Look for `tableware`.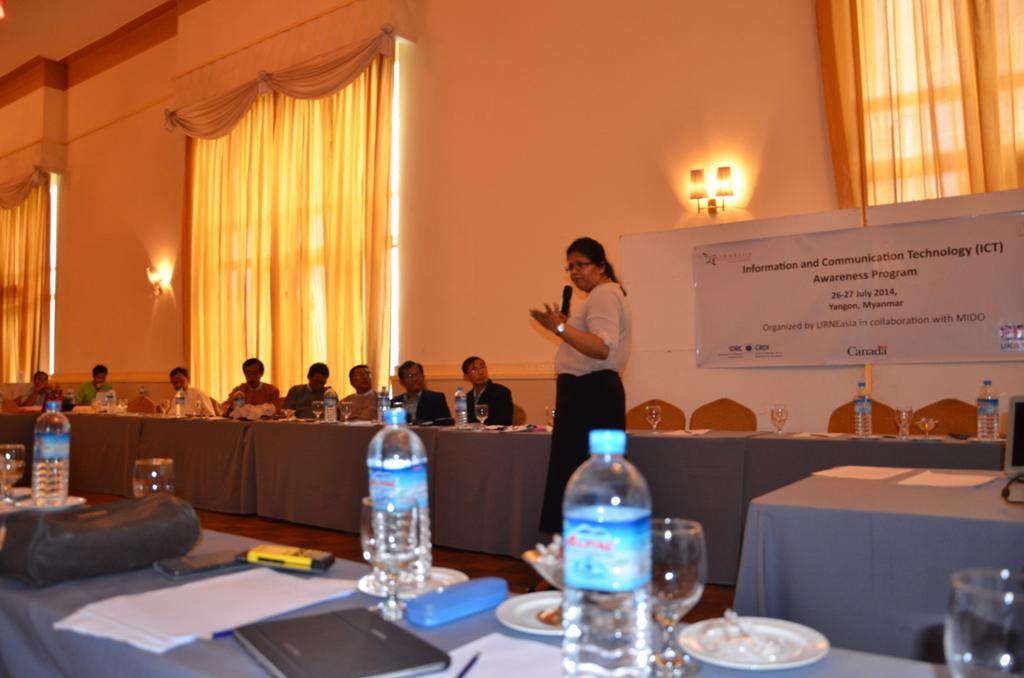
Found: 916 419 941 437.
